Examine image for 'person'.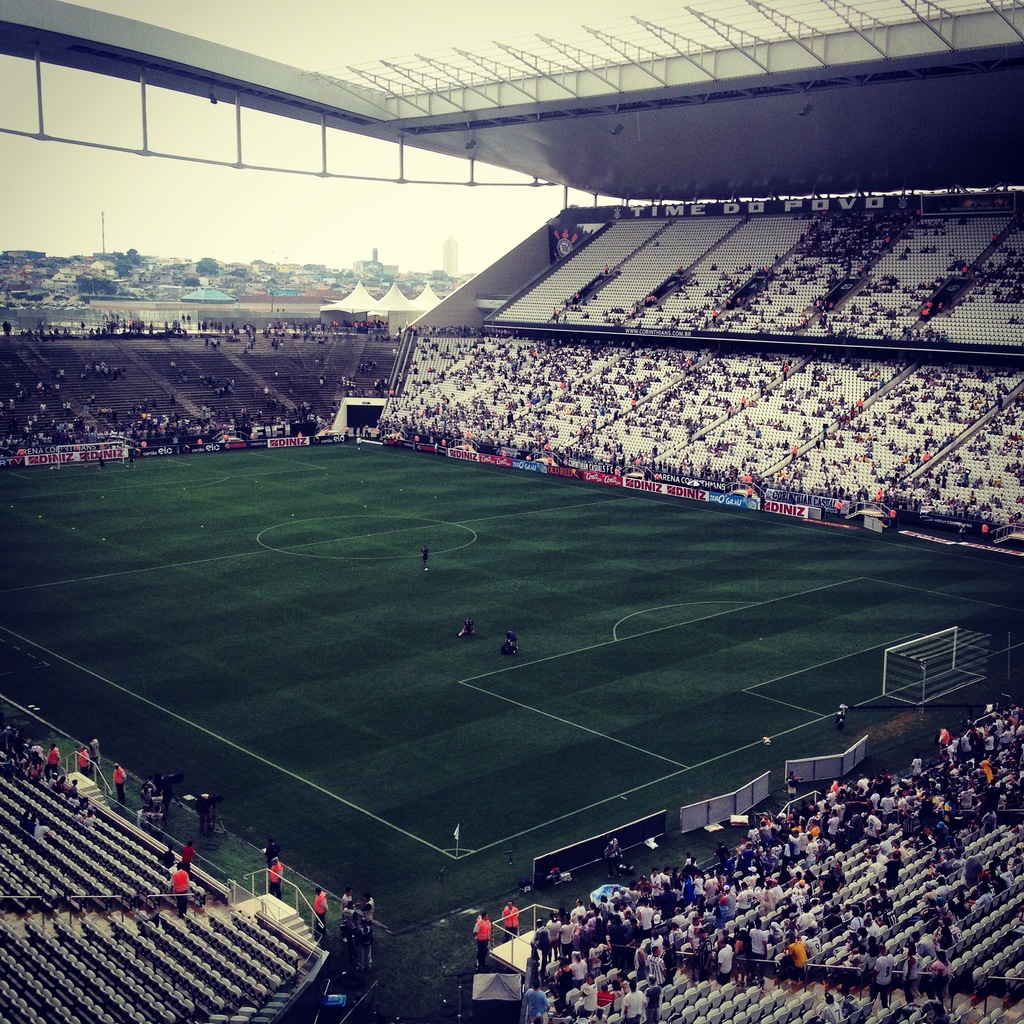
Examination result: {"left": 40, "top": 746, "right": 61, "bottom": 779}.
